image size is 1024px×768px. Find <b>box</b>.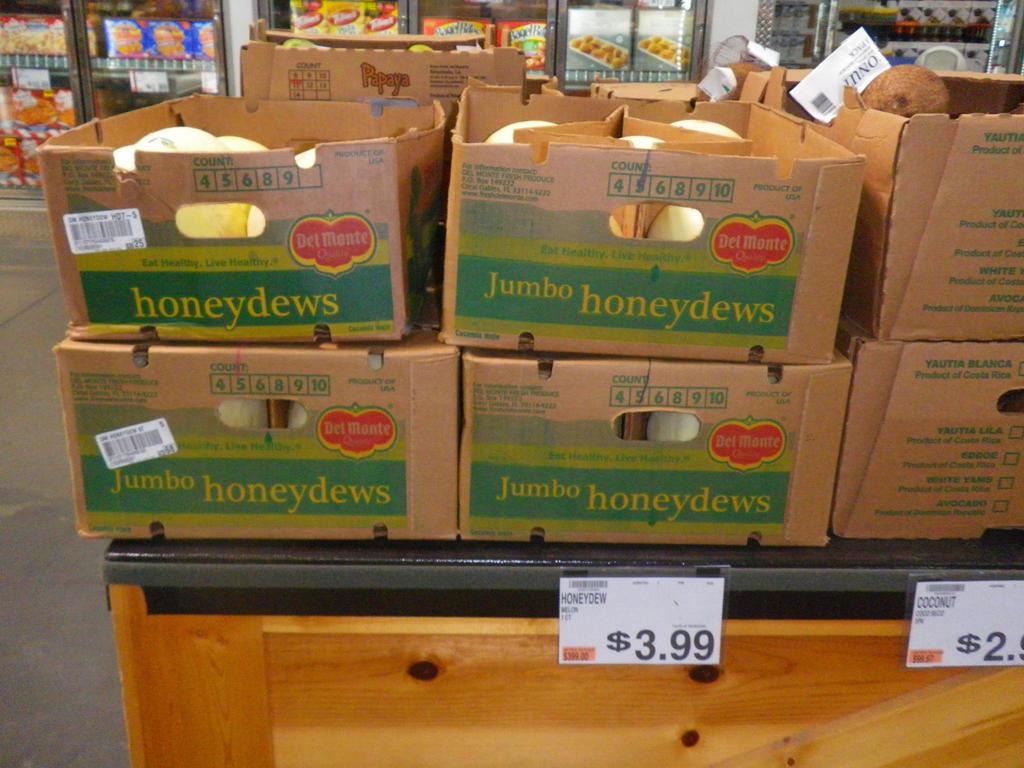
x1=440 y1=87 x2=865 y2=354.
